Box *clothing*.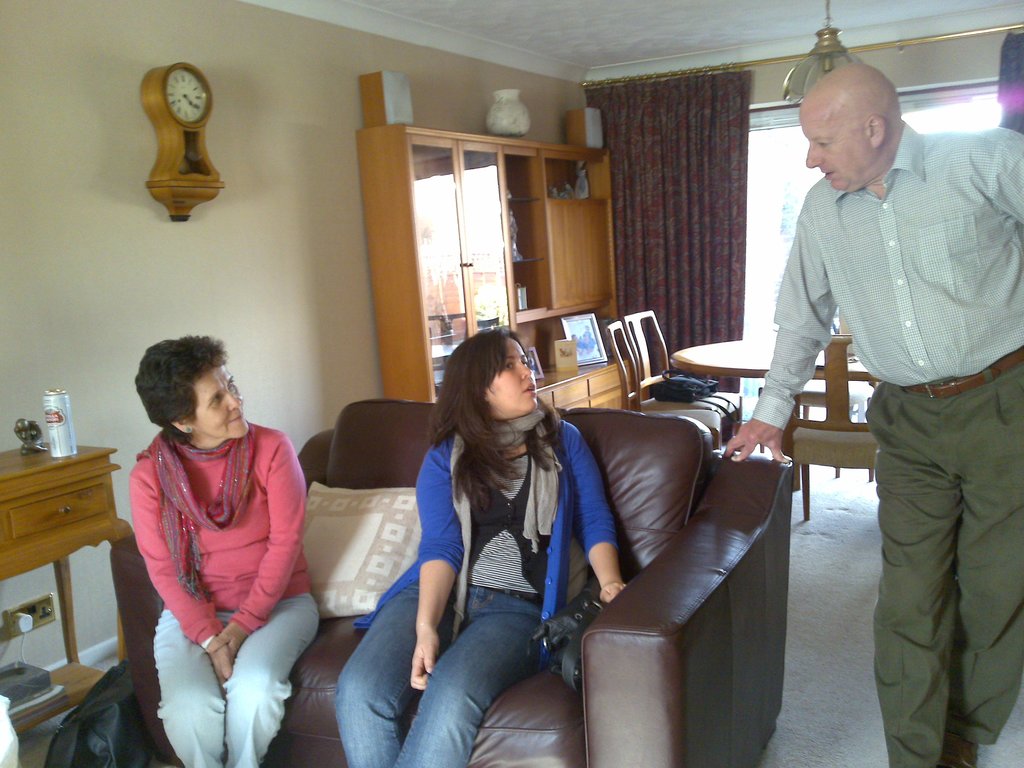
detection(129, 417, 326, 767).
